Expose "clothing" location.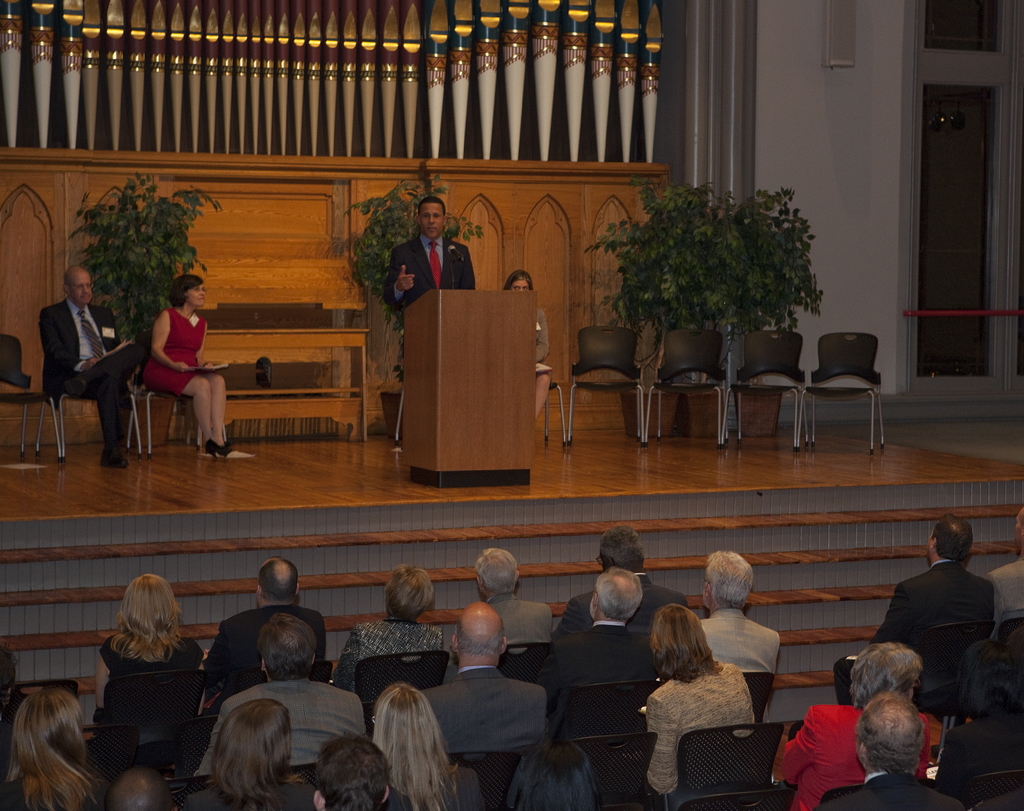
Exposed at {"x1": 986, "y1": 557, "x2": 1023, "y2": 644}.
